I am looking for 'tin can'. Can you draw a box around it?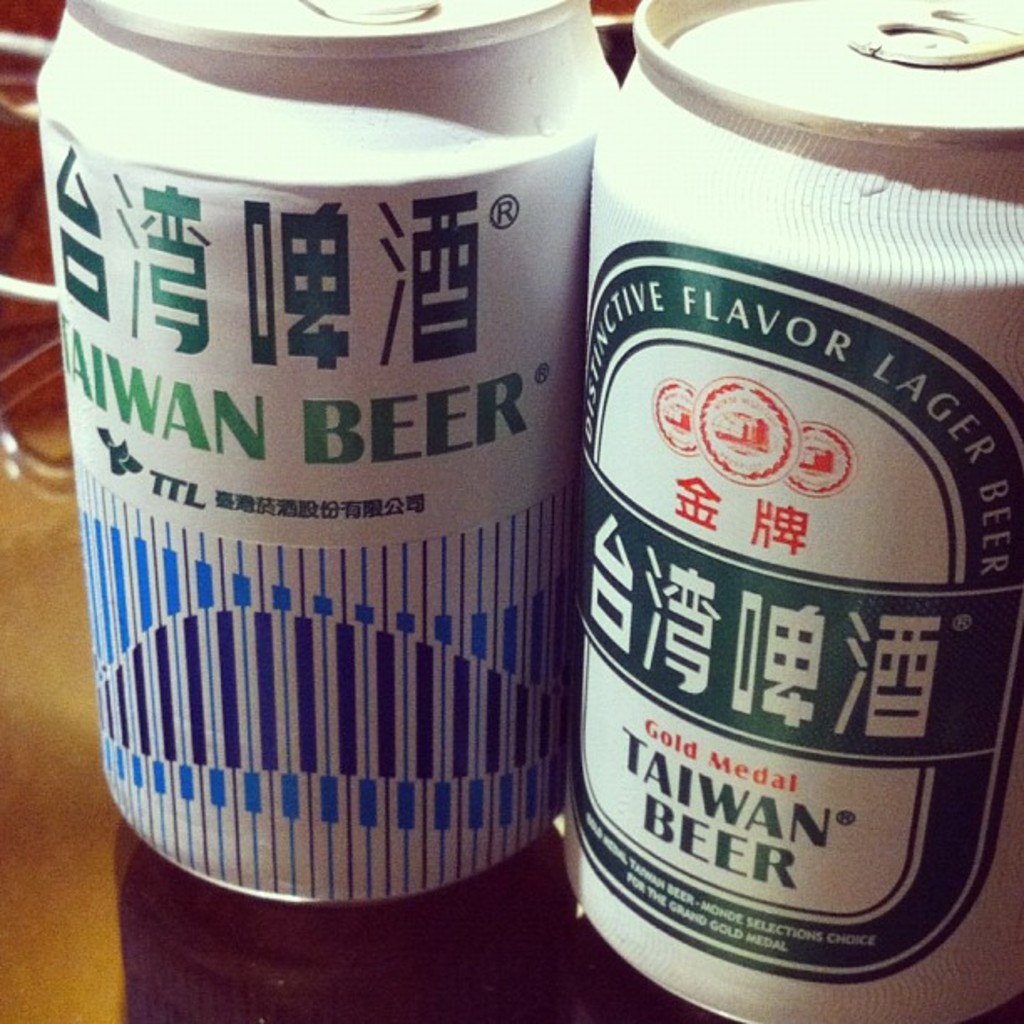
Sure, the bounding box is {"x1": 35, "y1": 0, "x2": 616, "y2": 902}.
